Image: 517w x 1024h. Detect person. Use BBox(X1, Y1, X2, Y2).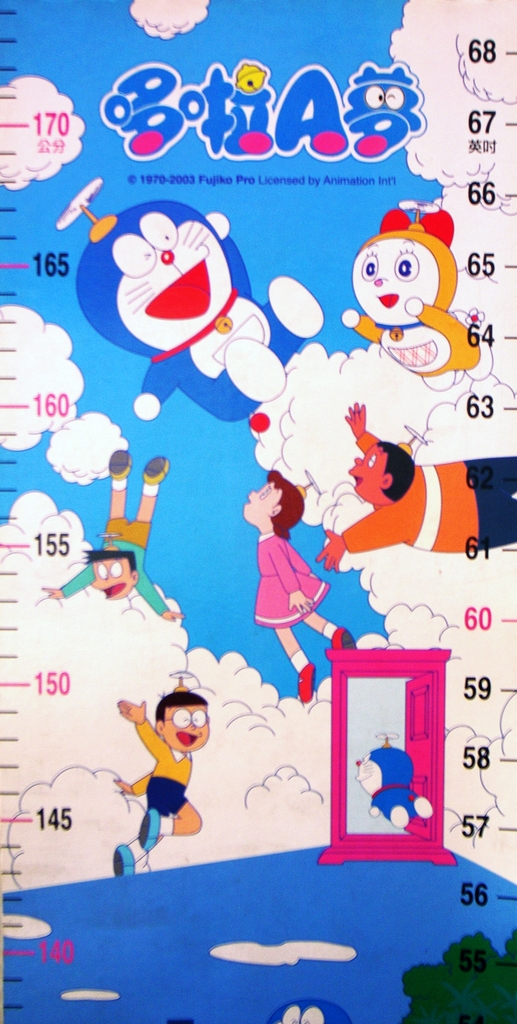
BBox(314, 400, 516, 579).
